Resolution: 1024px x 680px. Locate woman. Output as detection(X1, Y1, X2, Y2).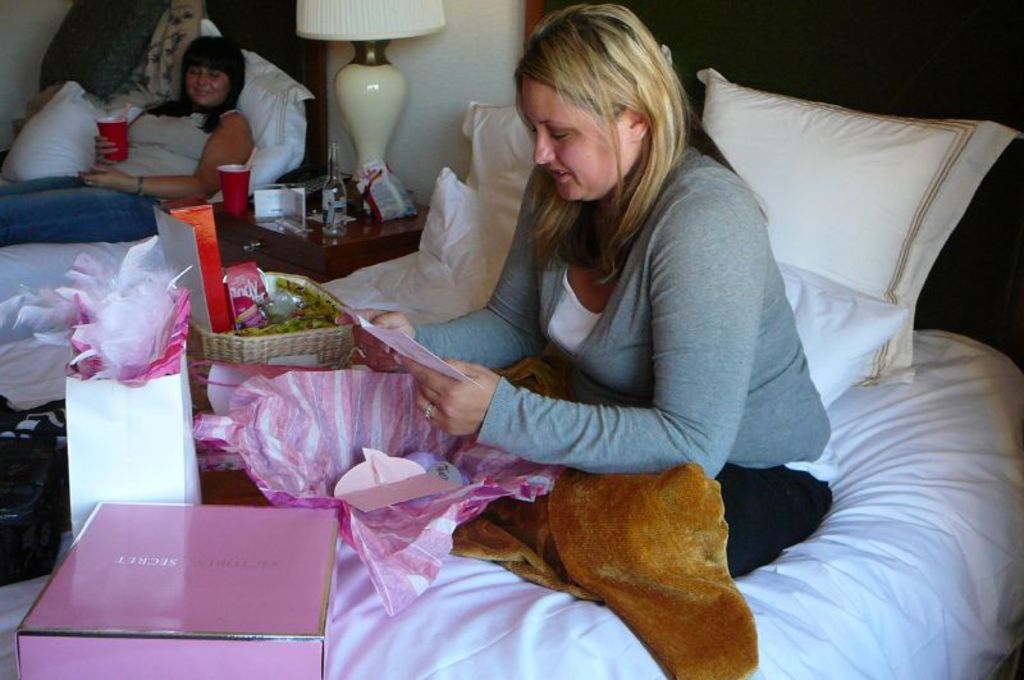
detection(328, 3, 836, 579).
